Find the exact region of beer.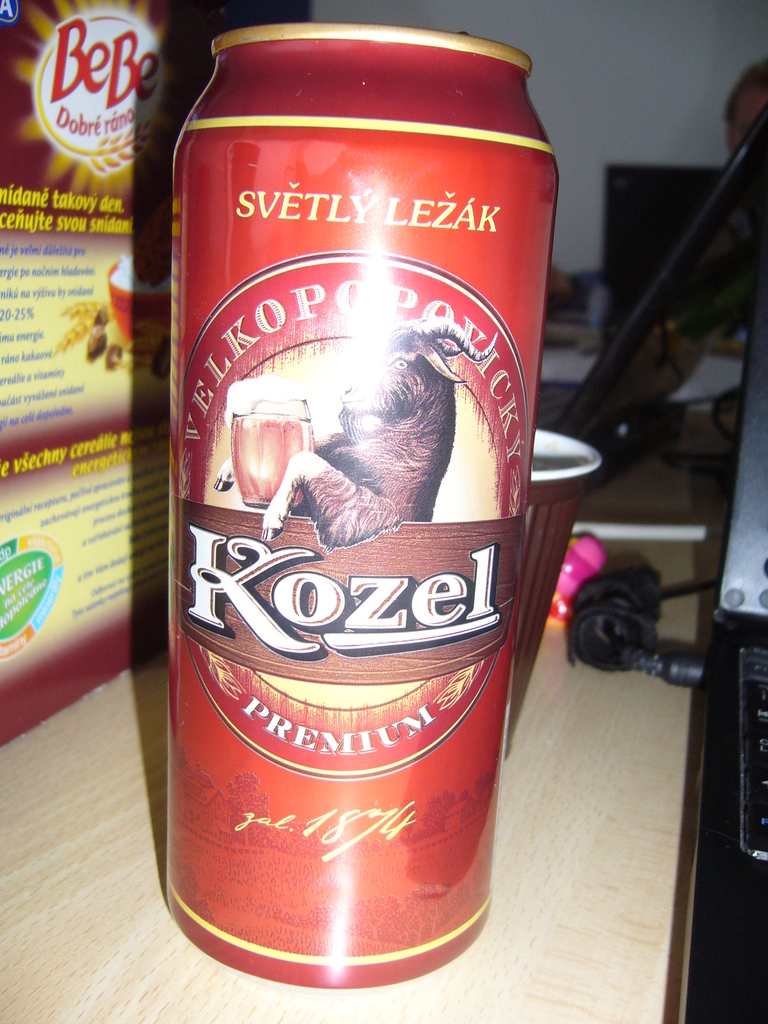
Exact region: [left=161, top=17, right=554, bottom=991].
